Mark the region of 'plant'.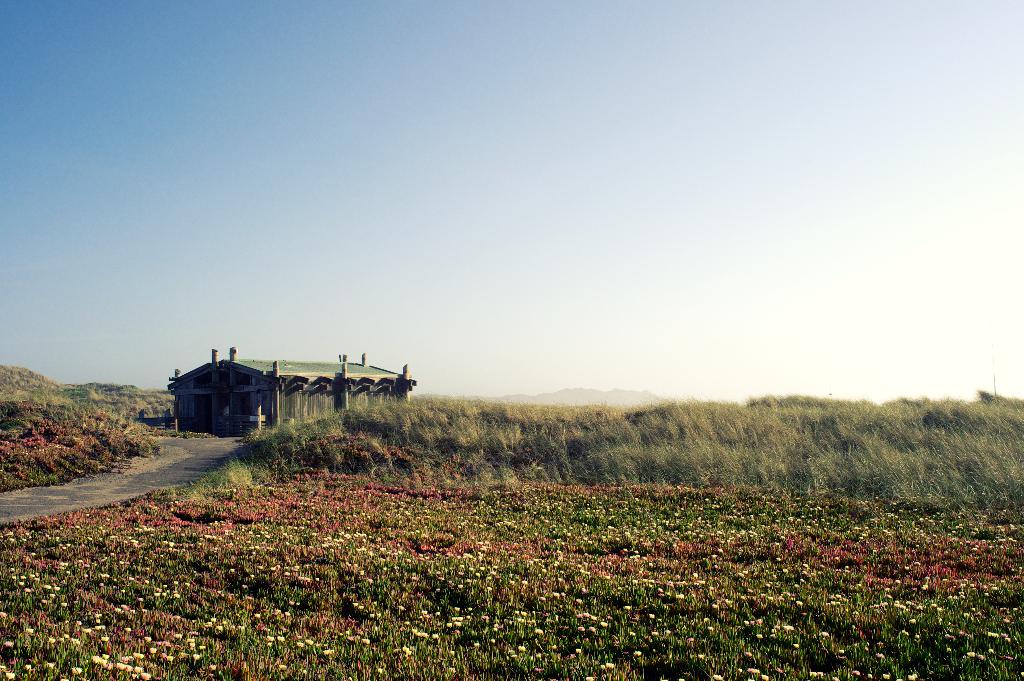
Region: select_region(203, 455, 246, 499).
